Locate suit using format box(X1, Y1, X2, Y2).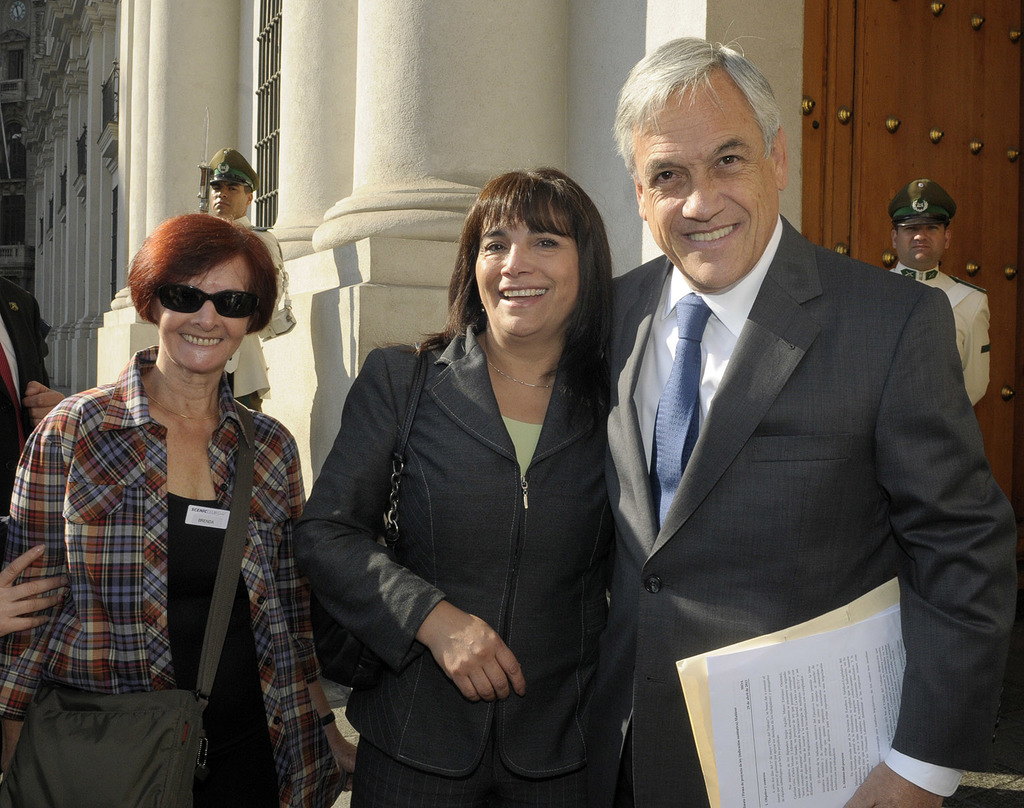
box(586, 217, 1020, 807).
